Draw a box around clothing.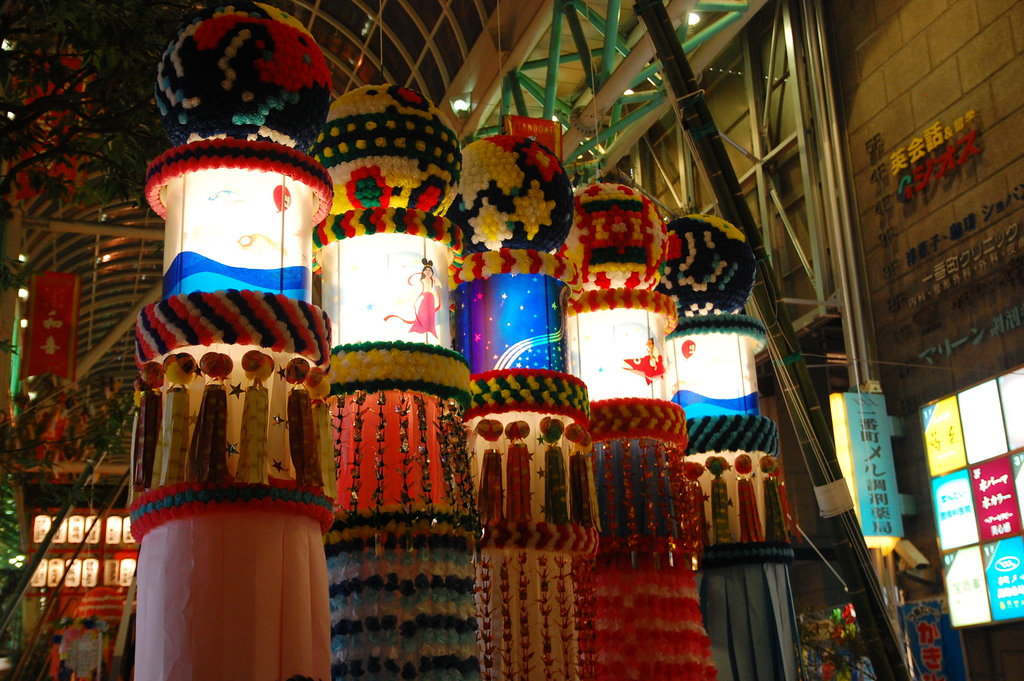
[left=381, top=277, right=440, bottom=335].
